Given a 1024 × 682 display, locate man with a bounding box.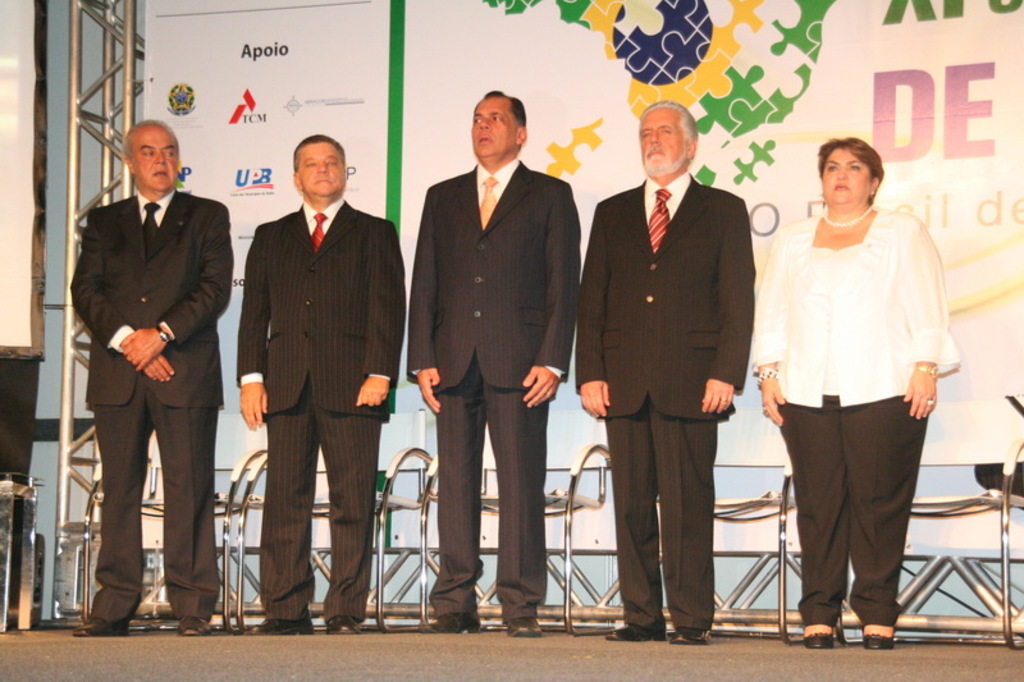
Located: Rect(576, 102, 753, 642).
